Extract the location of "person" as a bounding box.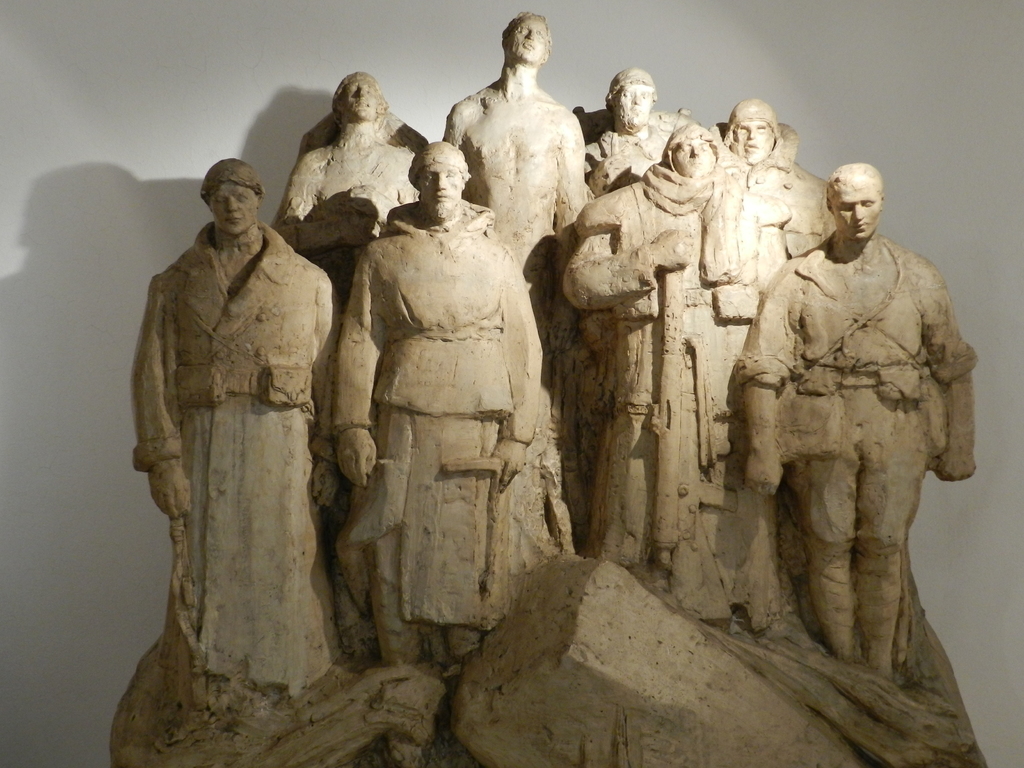
(718, 99, 828, 278).
